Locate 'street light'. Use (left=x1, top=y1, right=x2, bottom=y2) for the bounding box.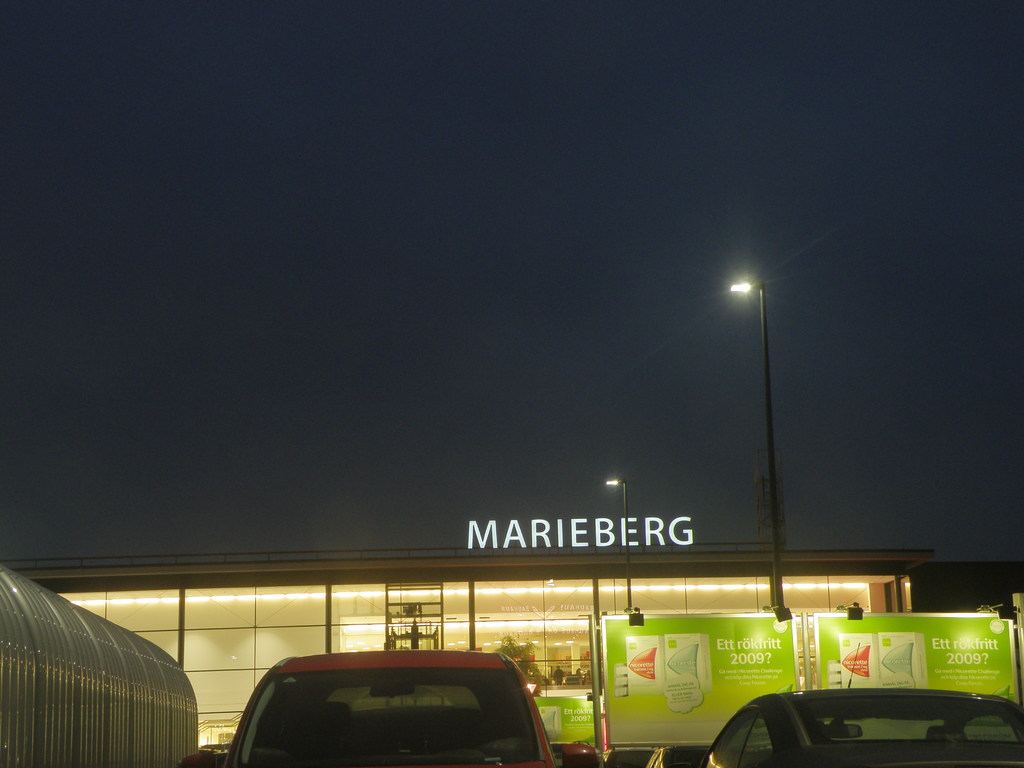
(left=605, top=472, right=634, bottom=611).
